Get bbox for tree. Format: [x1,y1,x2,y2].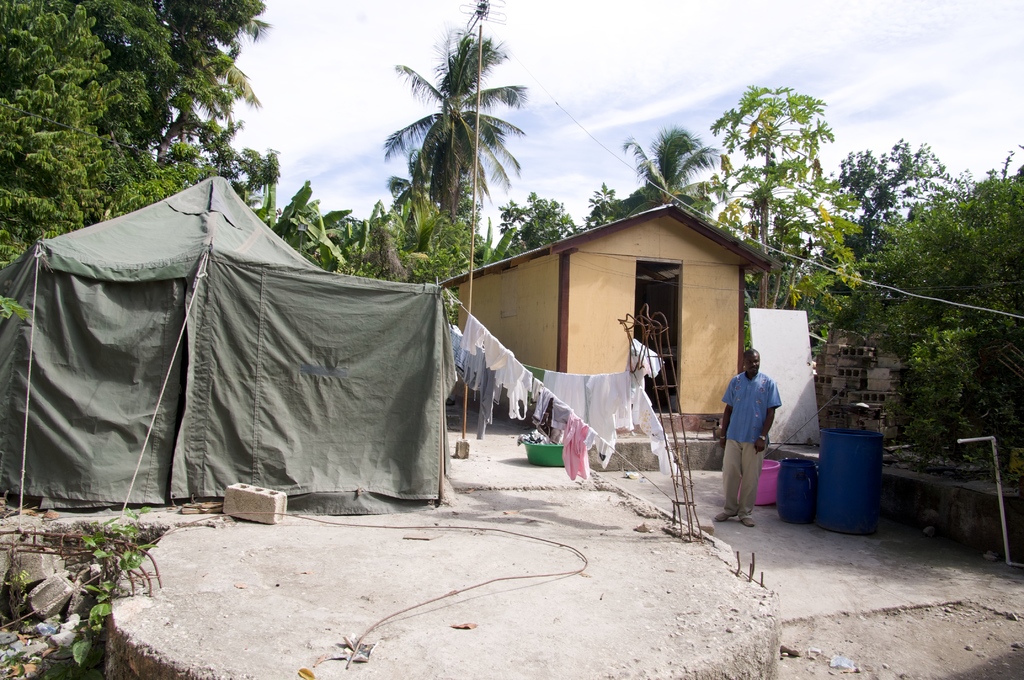
[452,220,527,273].
